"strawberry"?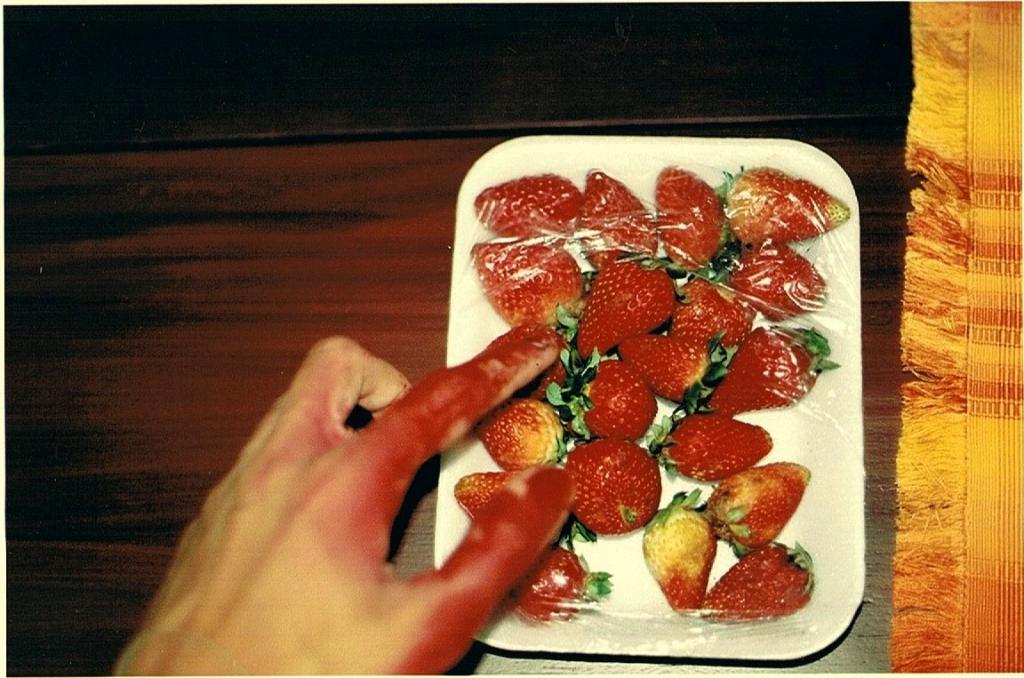
(573, 258, 680, 359)
